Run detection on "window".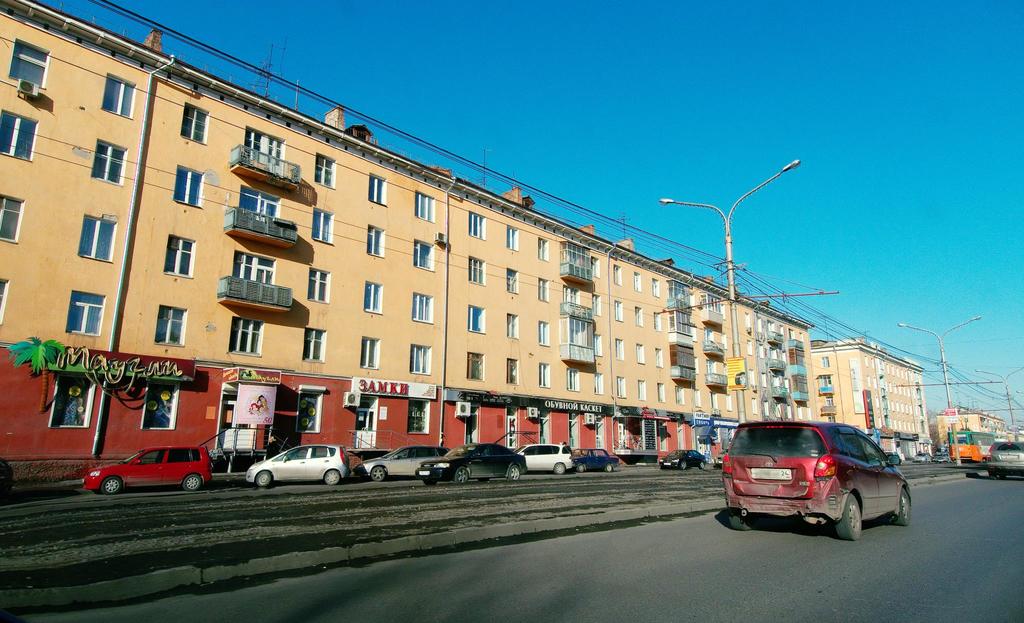
Result: Rect(564, 370, 580, 394).
